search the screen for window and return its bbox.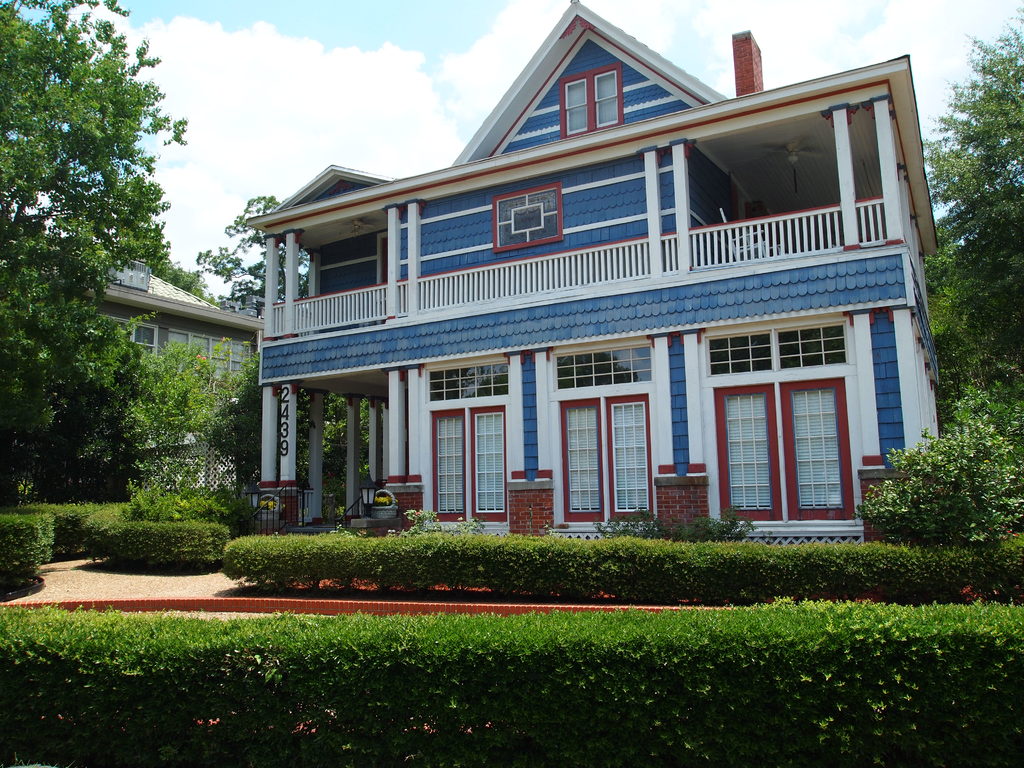
Found: locate(429, 406, 504, 525).
